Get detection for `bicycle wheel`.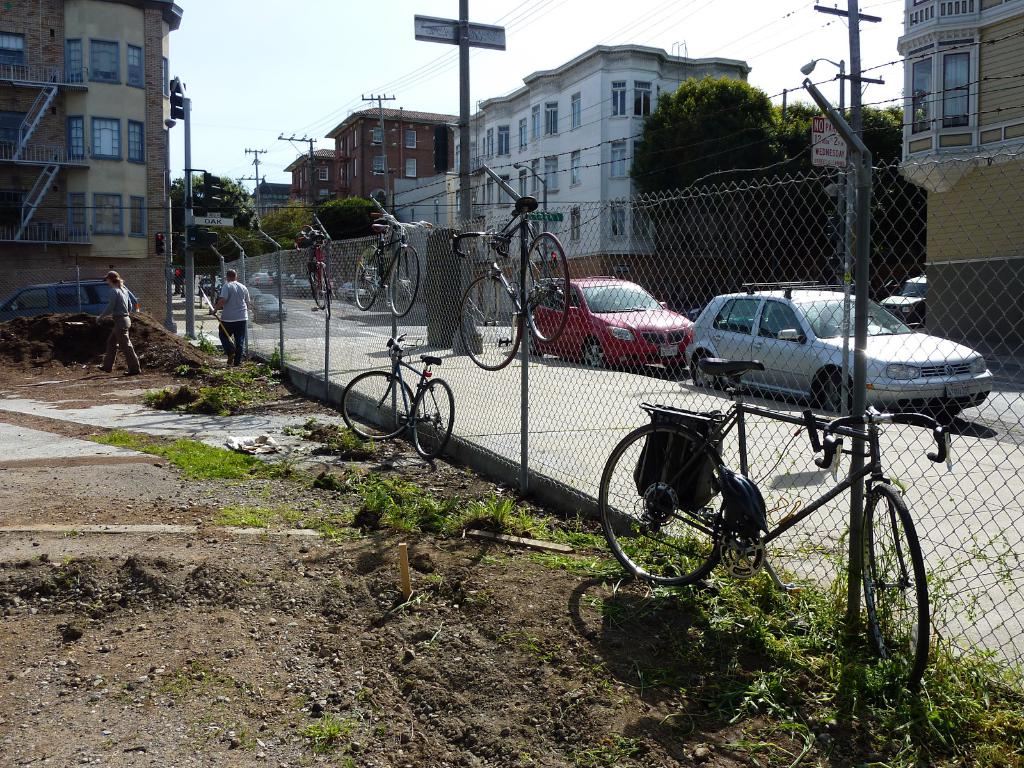
Detection: [596, 419, 732, 586].
